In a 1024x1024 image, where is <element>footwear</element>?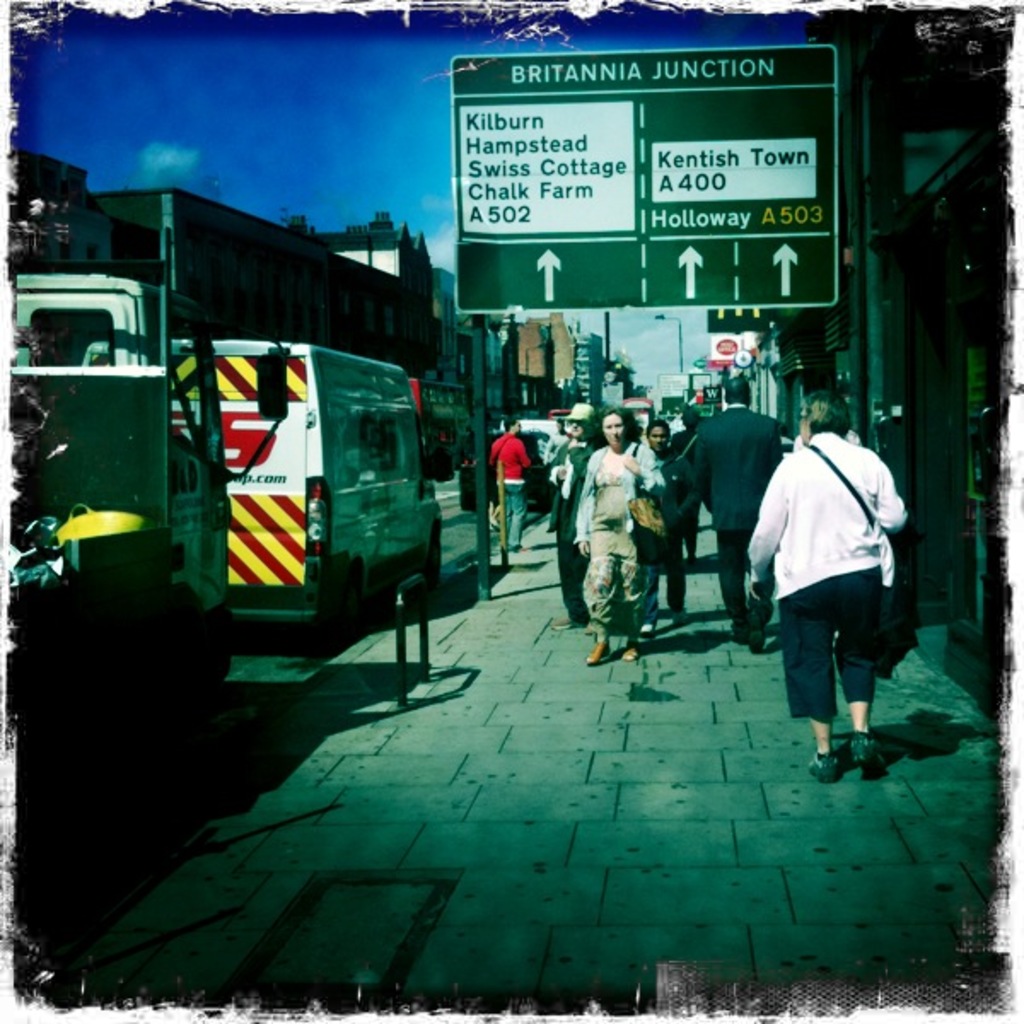
{"x1": 850, "y1": 730, "x2": 884, "y2": 778}.
